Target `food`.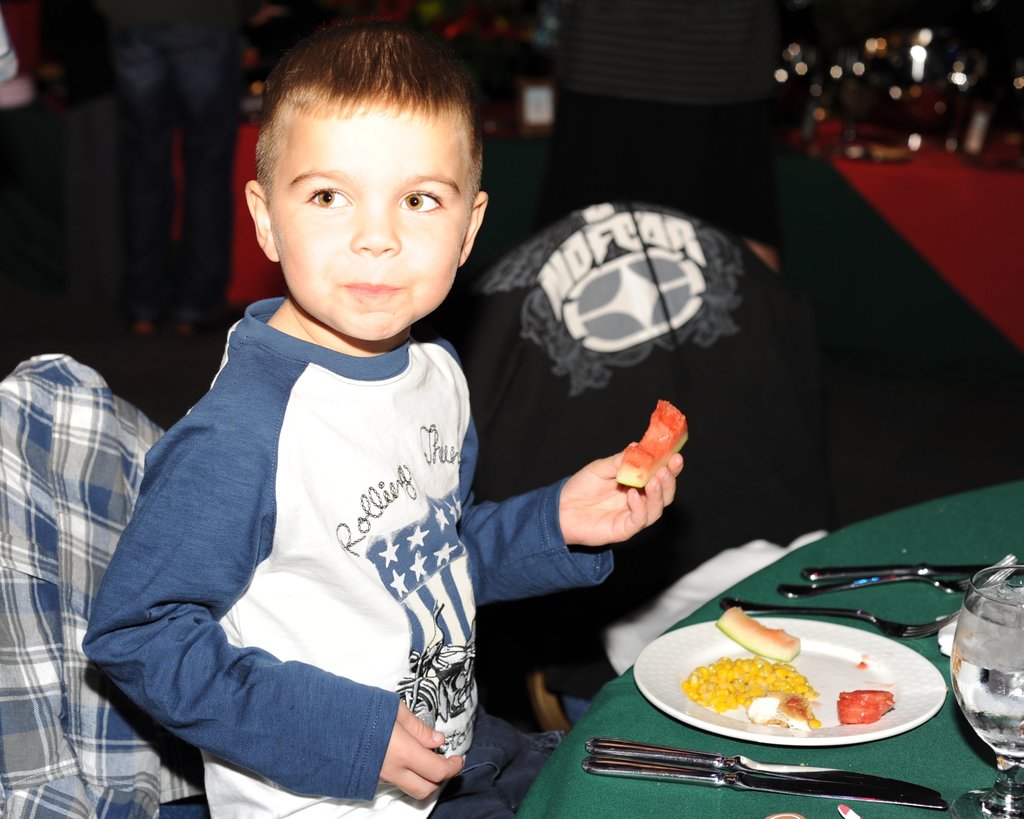
Target region: (684,656,814,733).
